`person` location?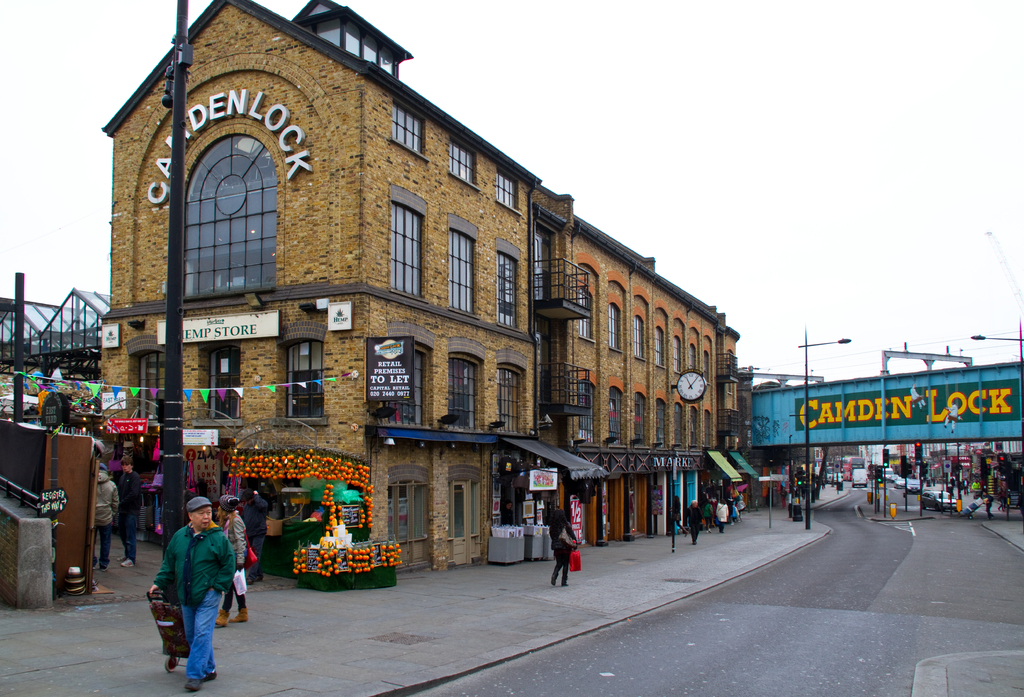
box=[685, 498, 701, 548]
